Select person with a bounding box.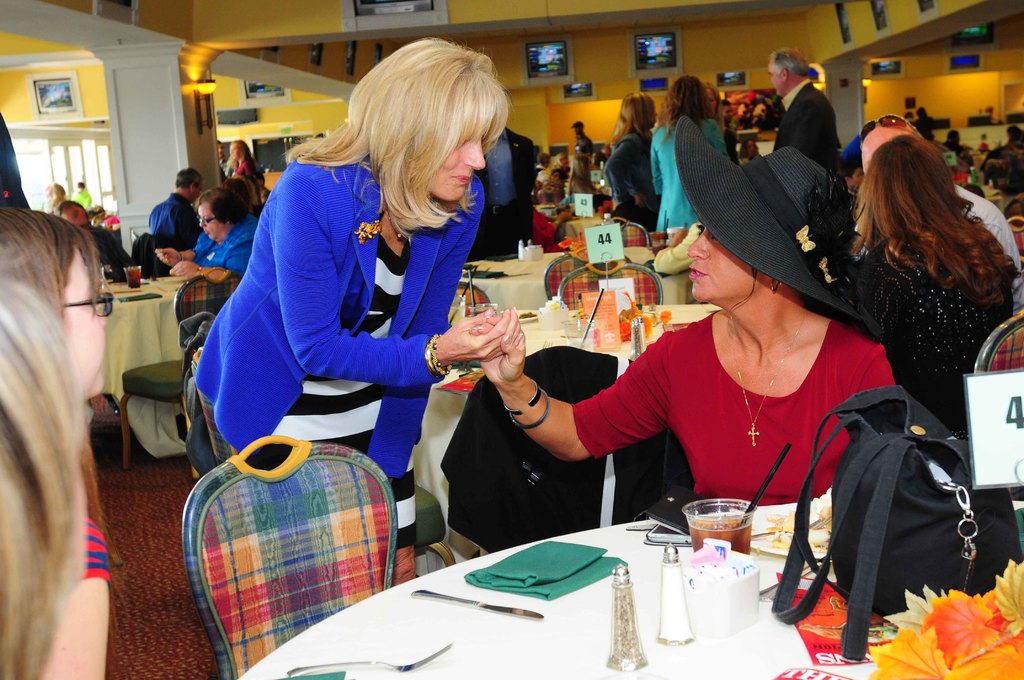
[left=214, top=139, right=264, bottom=229].
